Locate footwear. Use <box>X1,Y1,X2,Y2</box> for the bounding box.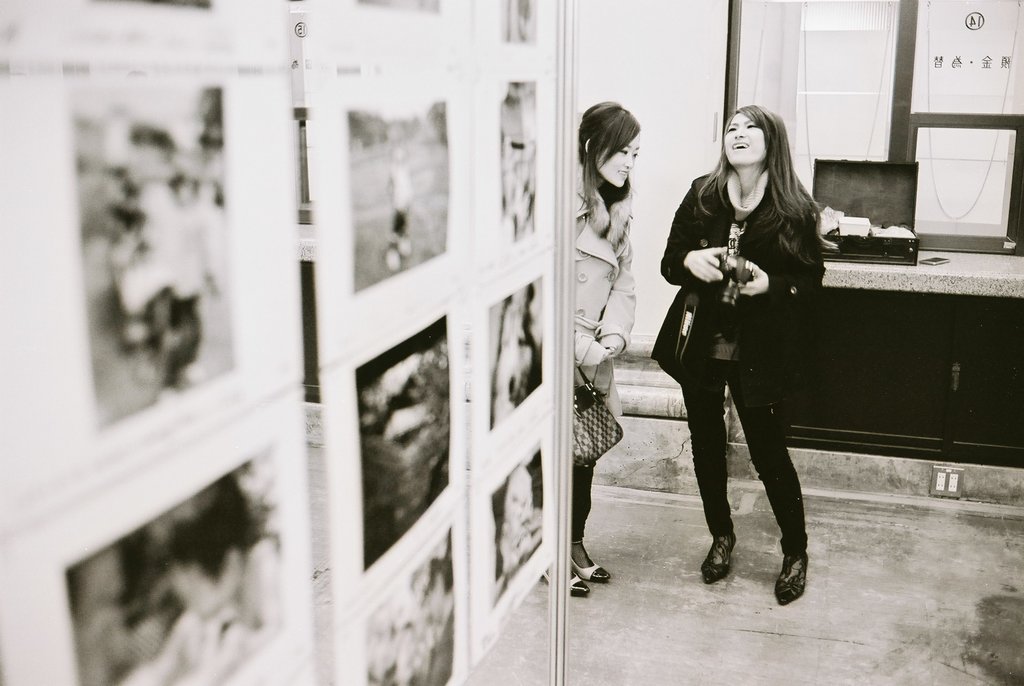
<box>572,537,611,579</box>.
